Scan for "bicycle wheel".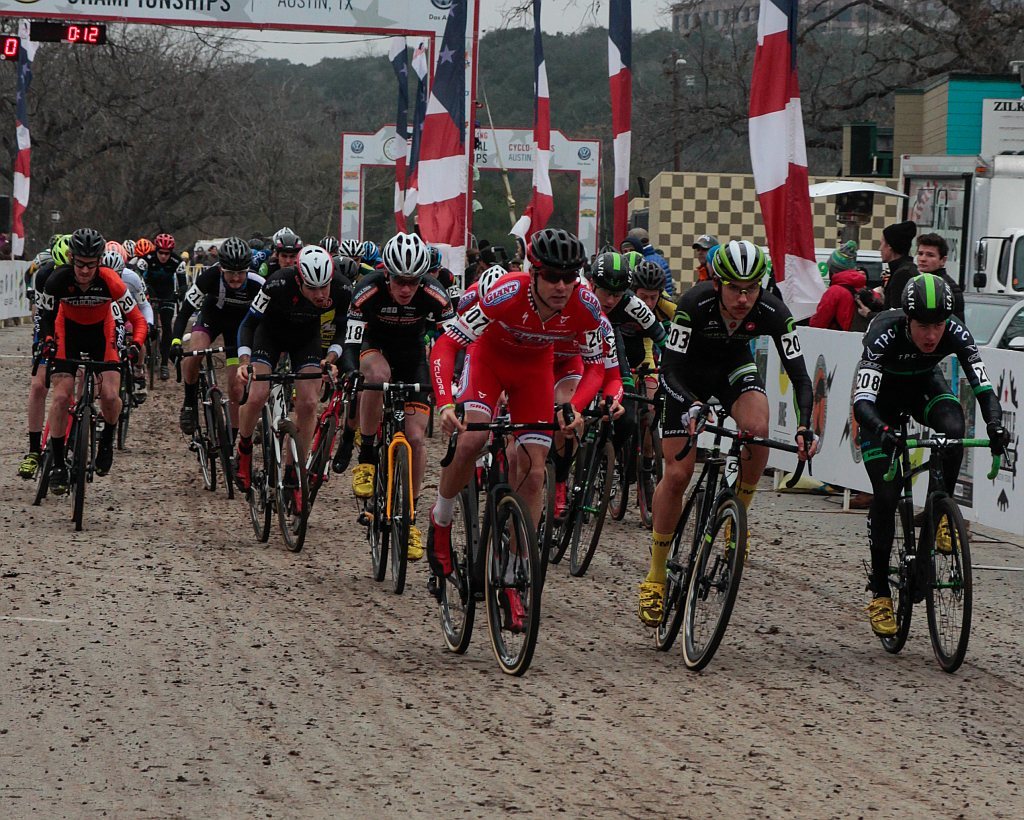
Scan result: select_region(632, 411, 665, 523).
